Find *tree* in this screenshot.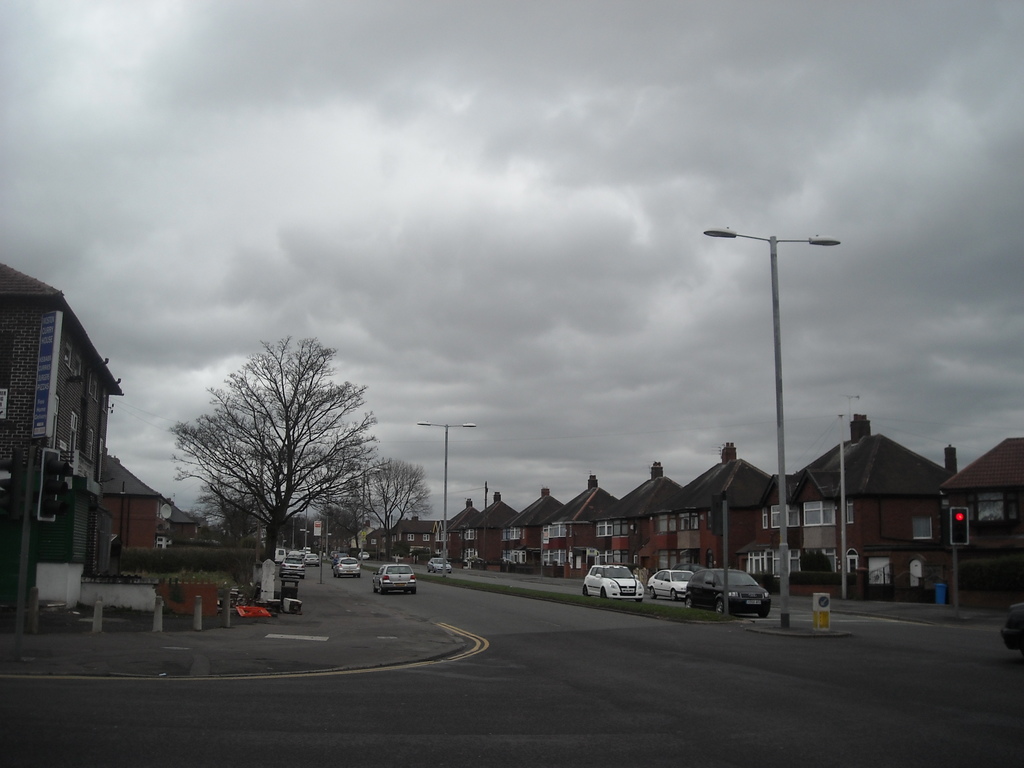
The bounding box for *tree* is {"left": 168, "top": 325, "right": 394, "bottom": 580}.
